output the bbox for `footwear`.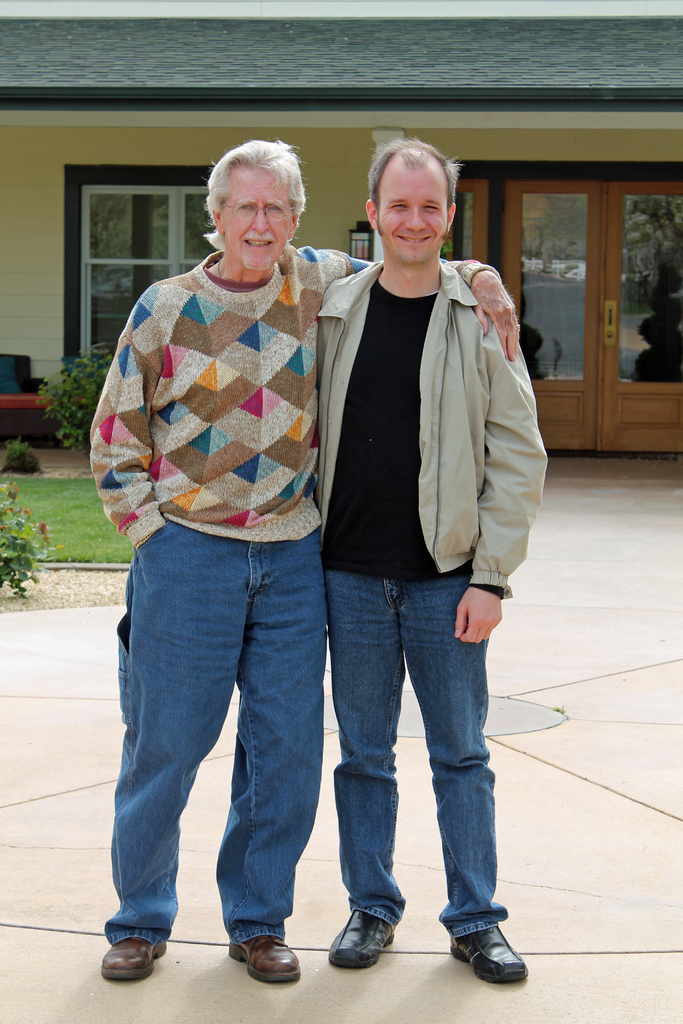
227/932/300/986.
